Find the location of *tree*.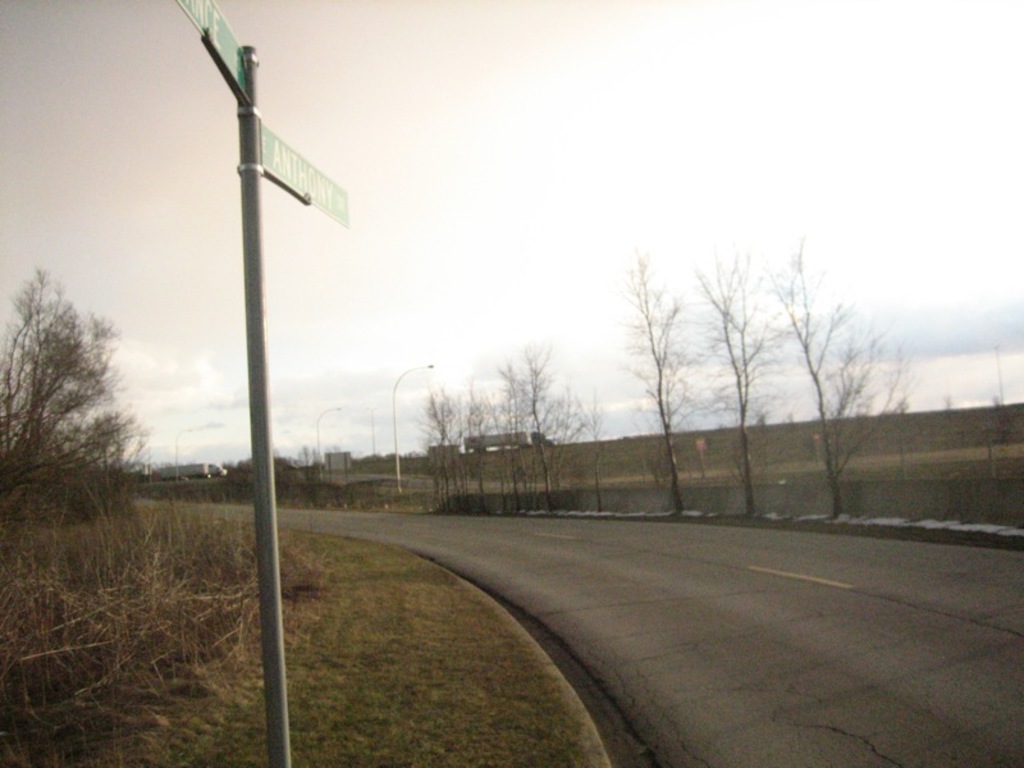
Location: 8 232 141 520.
